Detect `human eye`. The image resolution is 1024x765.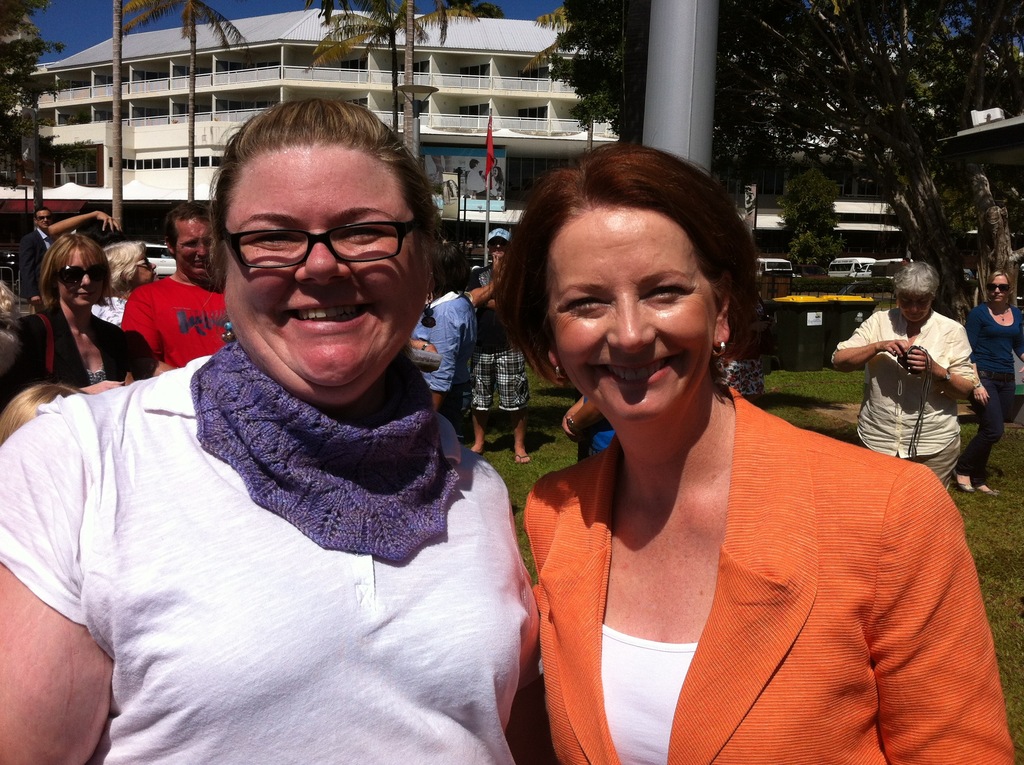
box(558, 290, 611, 319).
